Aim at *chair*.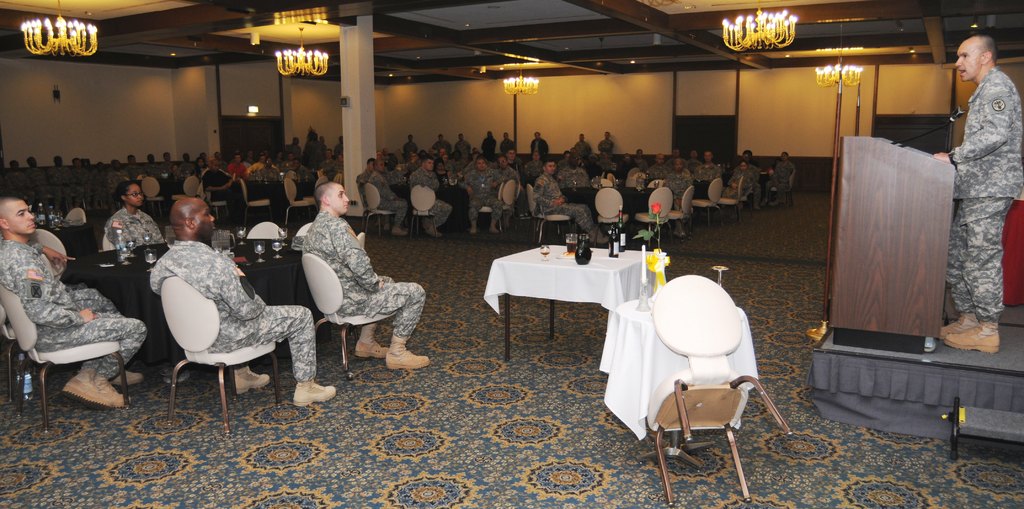
Aimed at <box>143,175,168,228</box>.
